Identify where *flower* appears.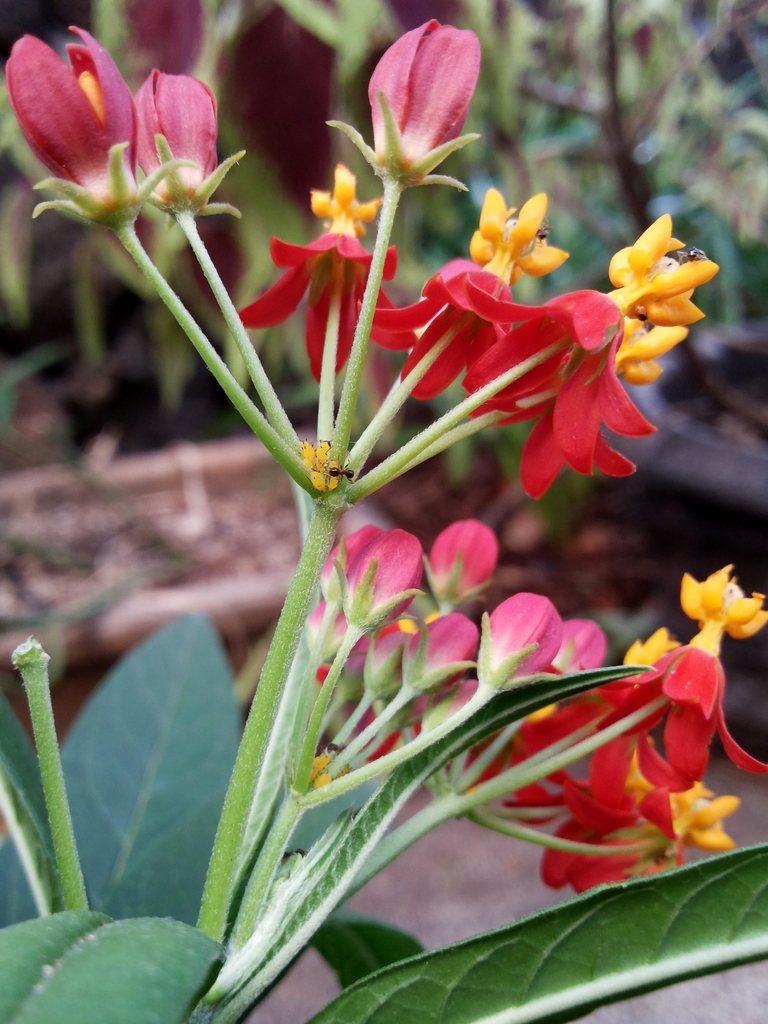
Appears at x1=339, y1=11, x2=493, y2=202.
